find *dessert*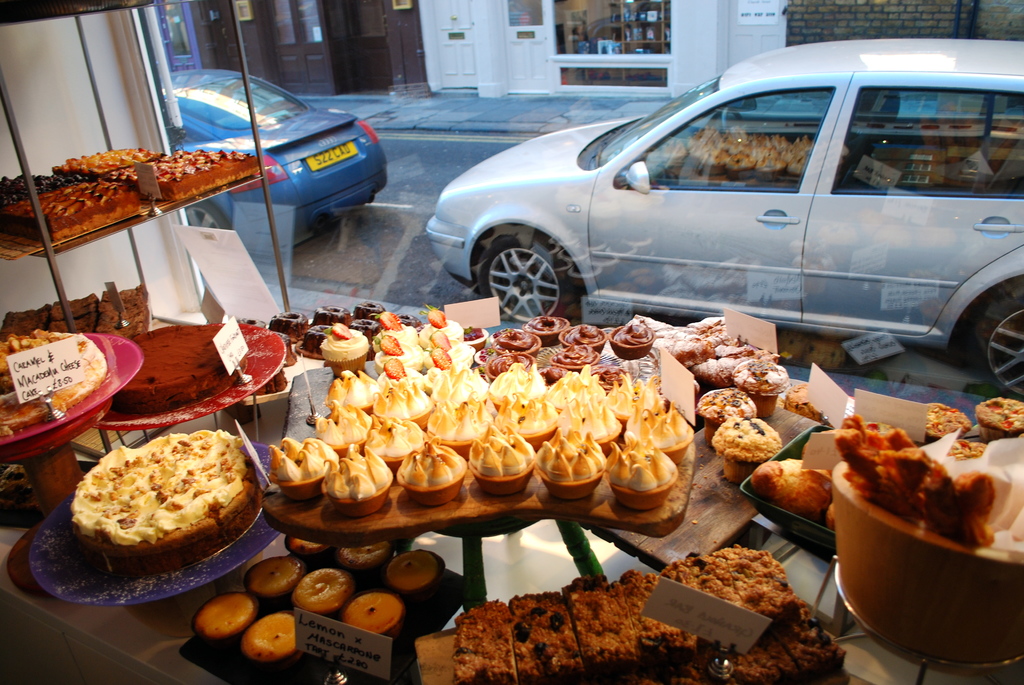
750:457:830:515
